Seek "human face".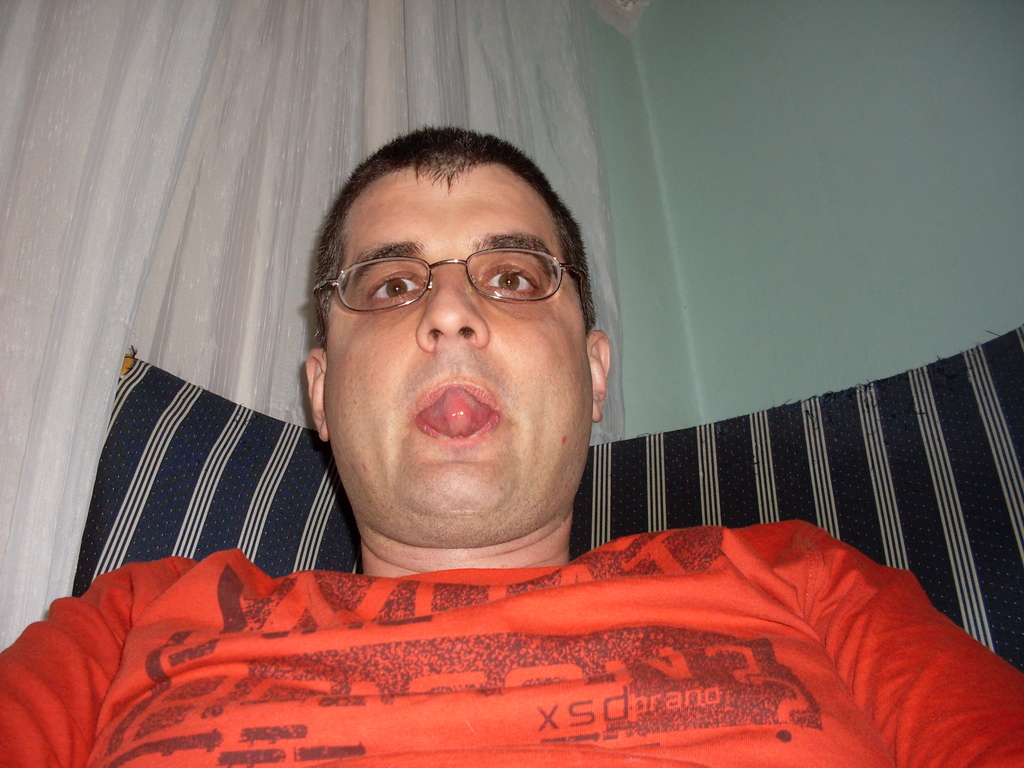
locate(320, 171, 586, 515).
